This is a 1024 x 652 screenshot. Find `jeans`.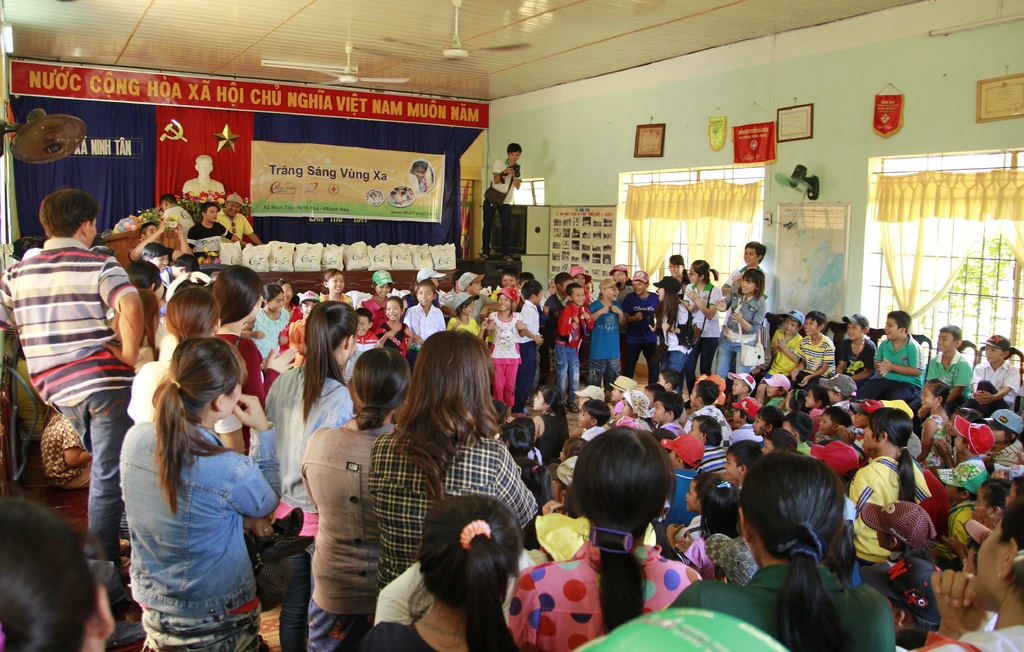
Bounding box: crop(556, 339, 582, 406).
